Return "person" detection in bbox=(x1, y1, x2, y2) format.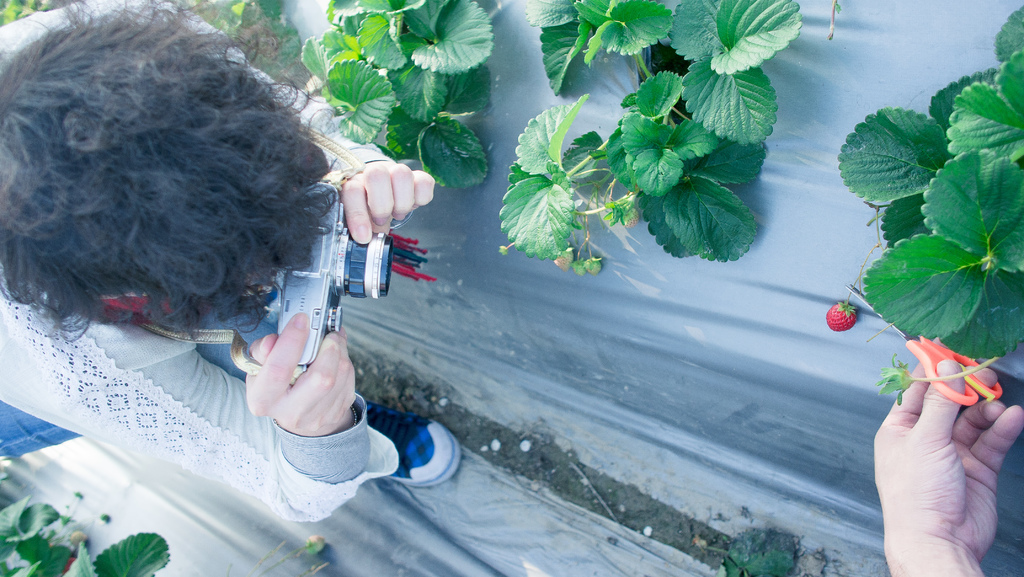
bbox=(874, 334, 1023, 576).
